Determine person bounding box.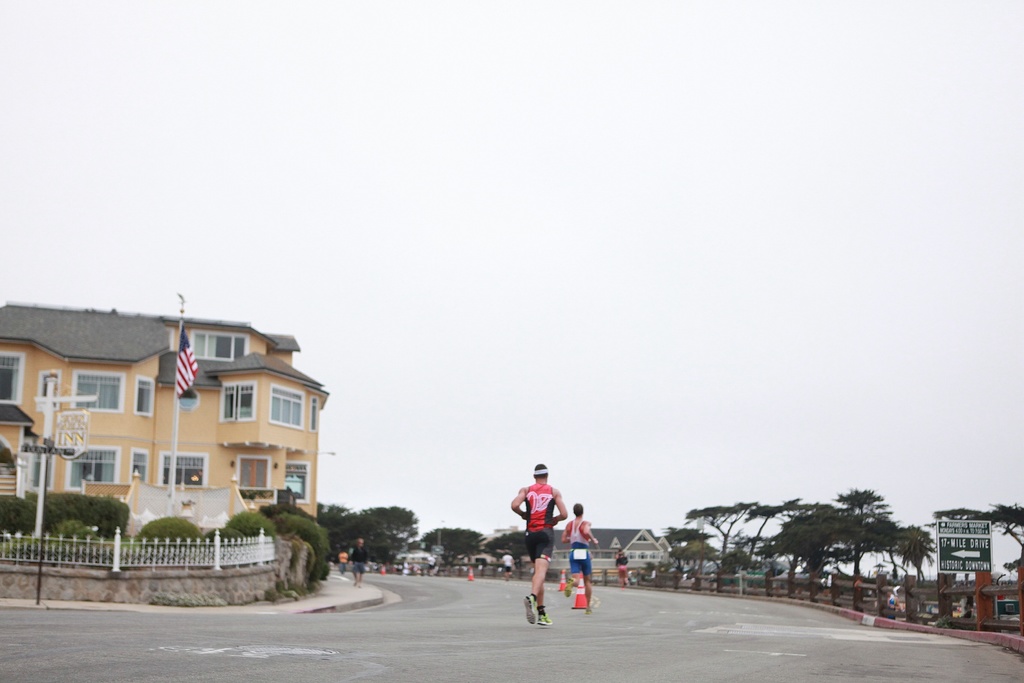
Determined: 615,547,632,588.
